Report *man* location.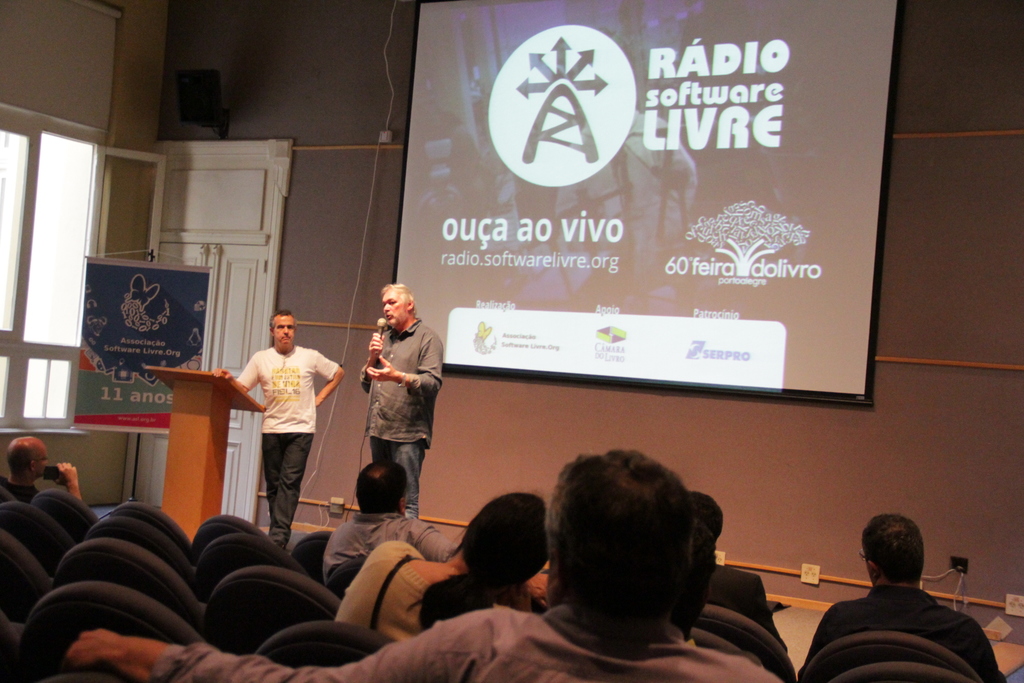
Report: Rect(320, 462, 459, 584).
